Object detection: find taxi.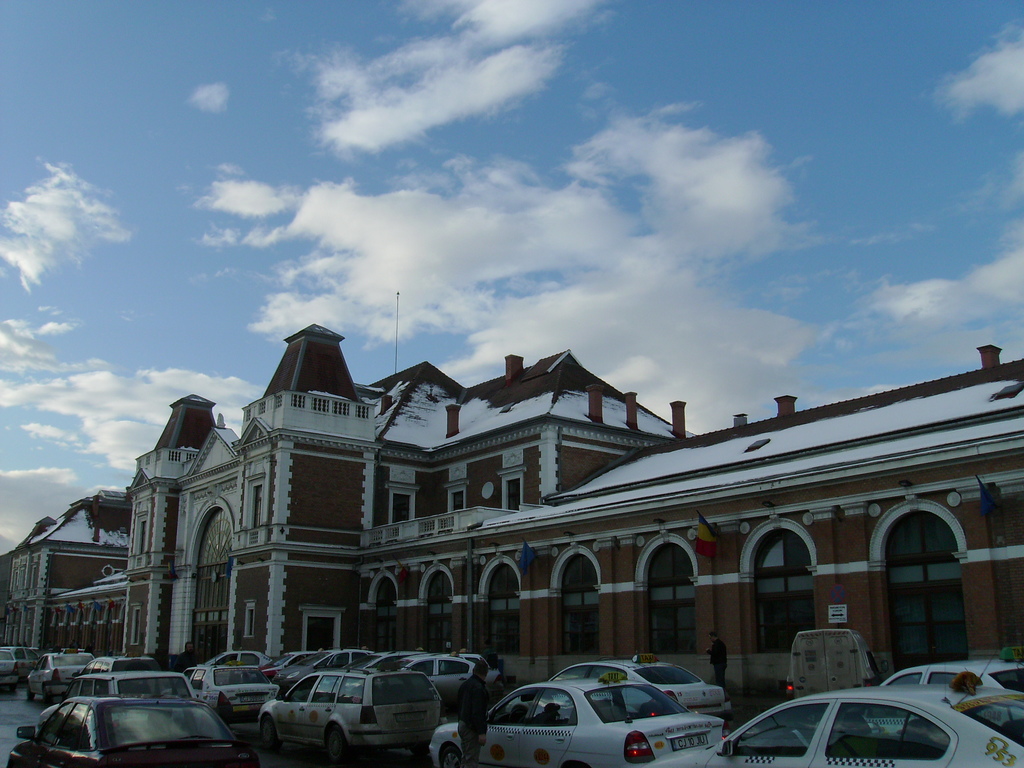
[387,648,500,707].
